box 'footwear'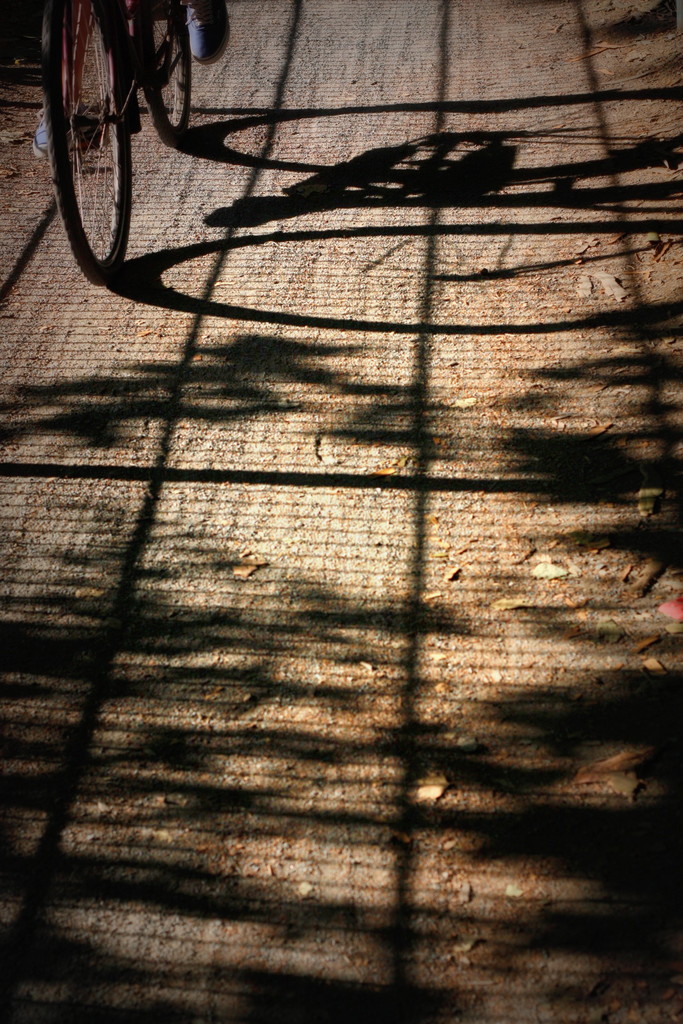
183 0 235 67
